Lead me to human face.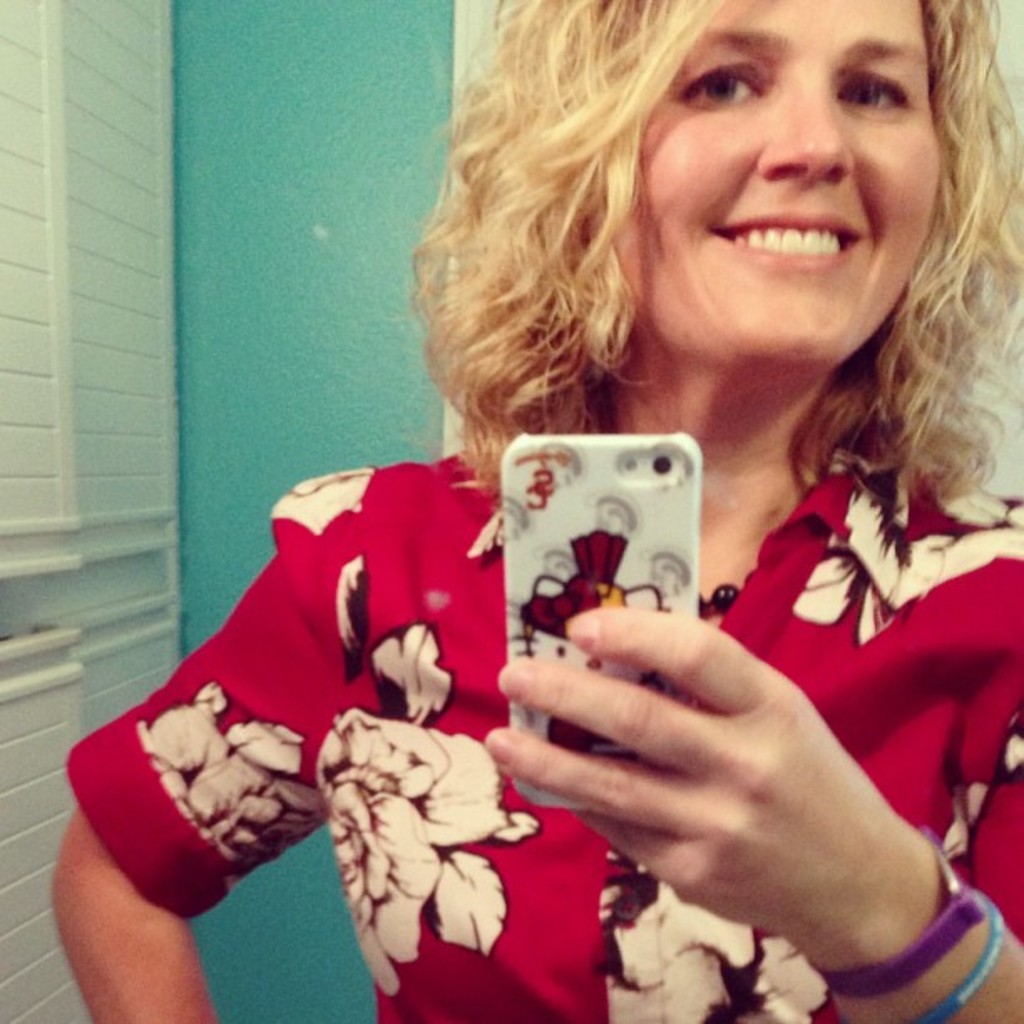
Lead to bbox=(616, 0, 937, 380).
